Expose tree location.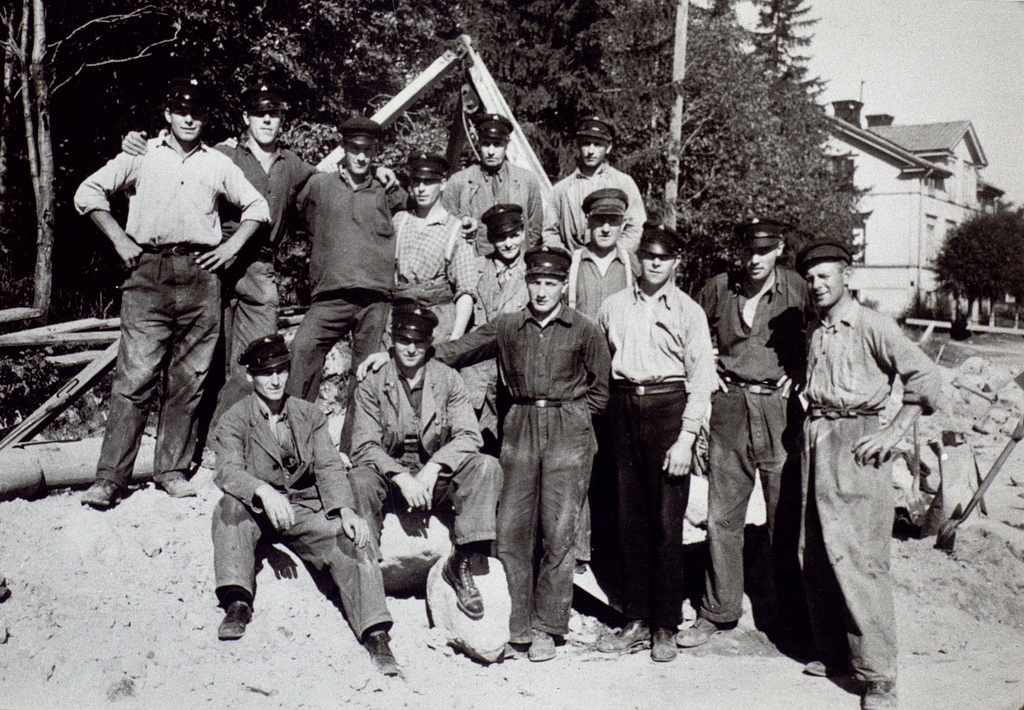
Exposed at locate(2, 0, 849, 413).
